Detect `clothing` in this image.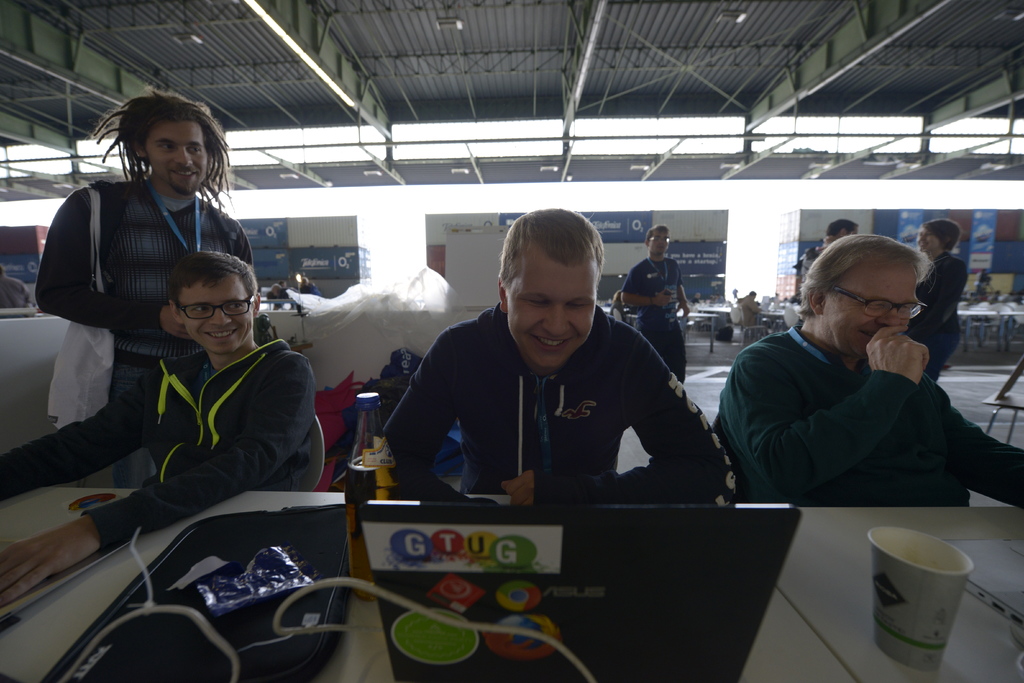
Detection: [0,338,312,557].
